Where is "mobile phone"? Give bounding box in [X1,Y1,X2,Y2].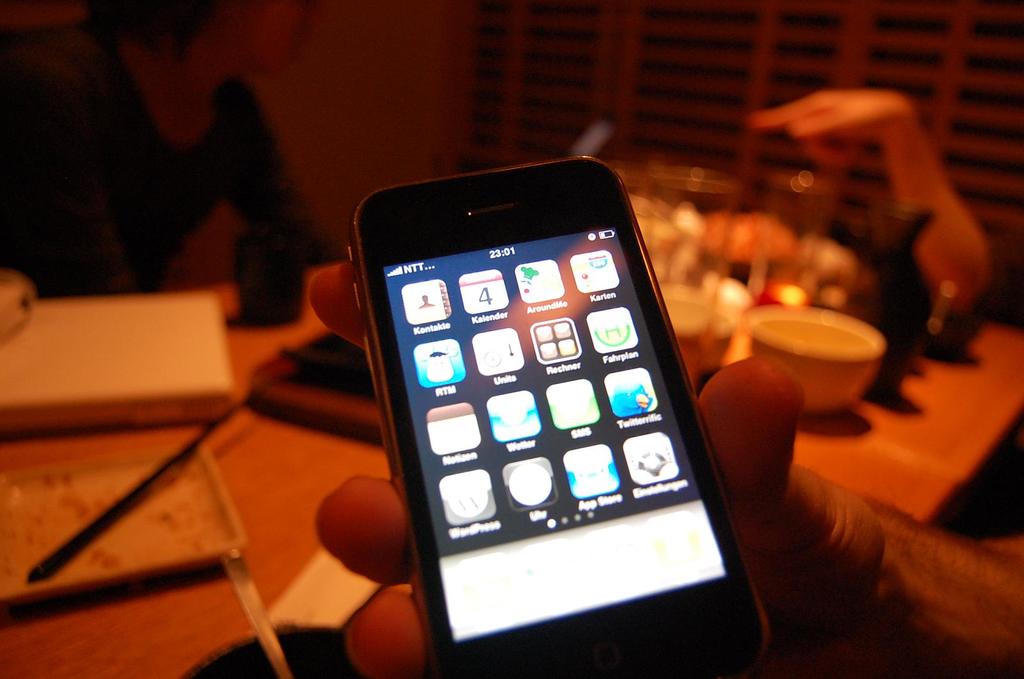
[339,163,745,671].
